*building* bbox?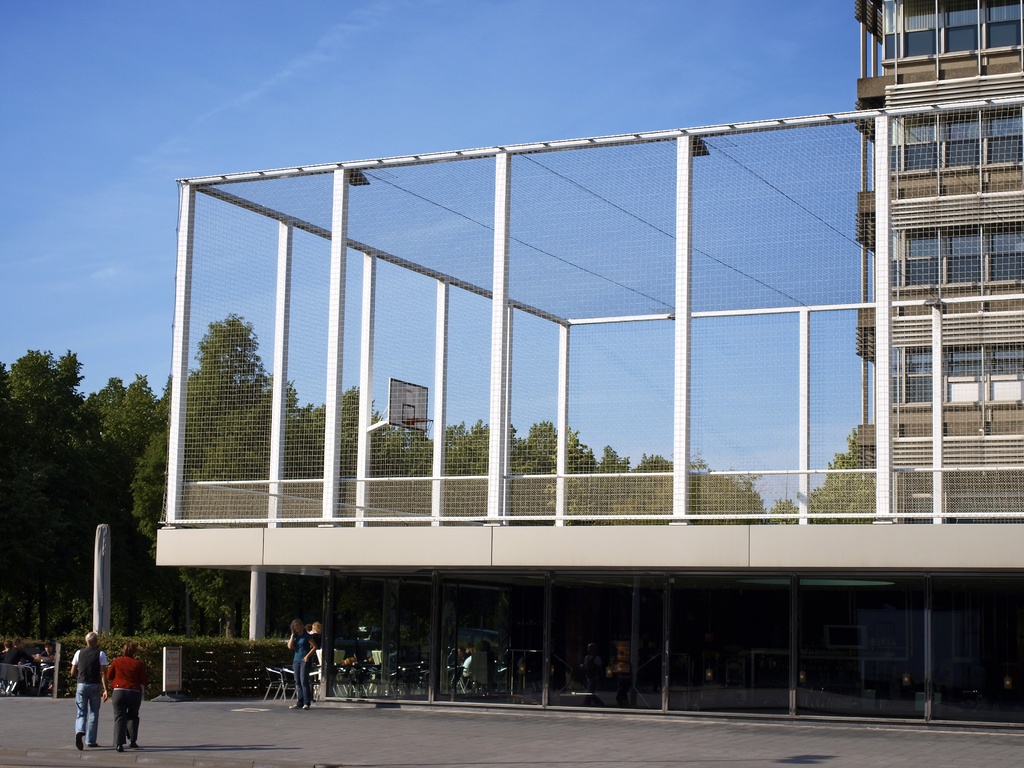
852:0:1023:511
